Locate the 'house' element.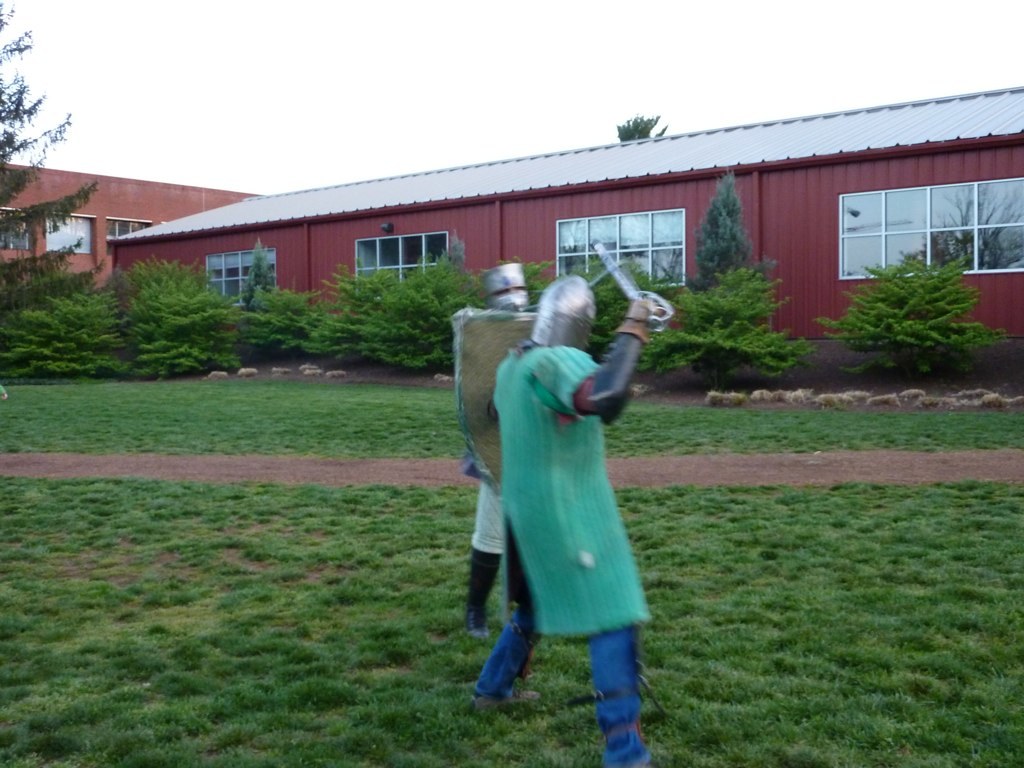
Element bbox: <box>47,113,1023,372</box>.
